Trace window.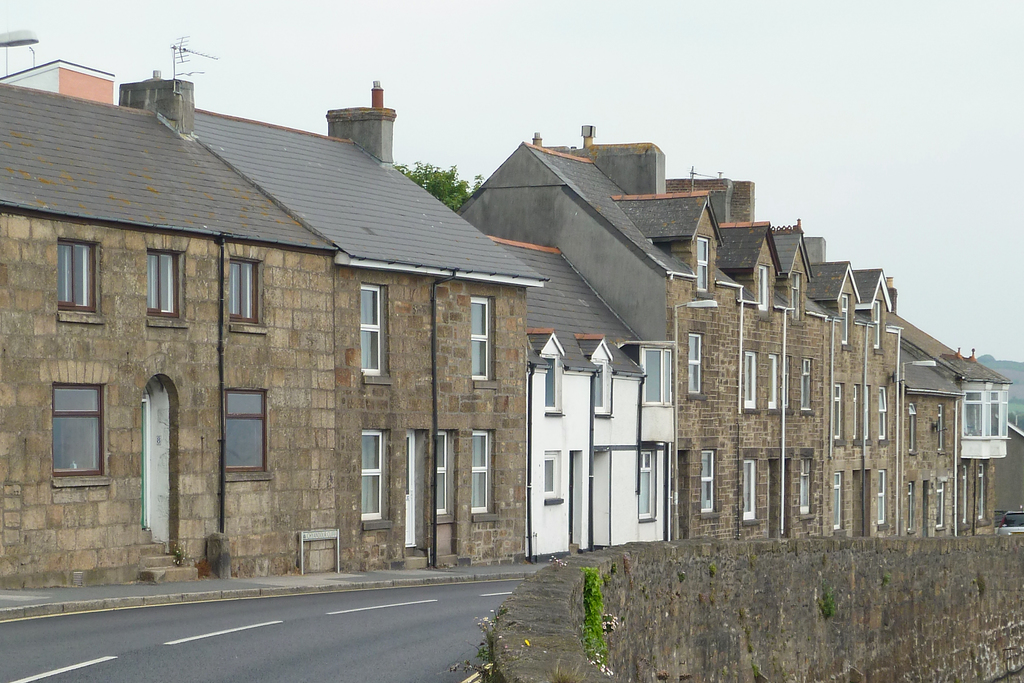
Traced to <box>223,252,265,331</box>.
